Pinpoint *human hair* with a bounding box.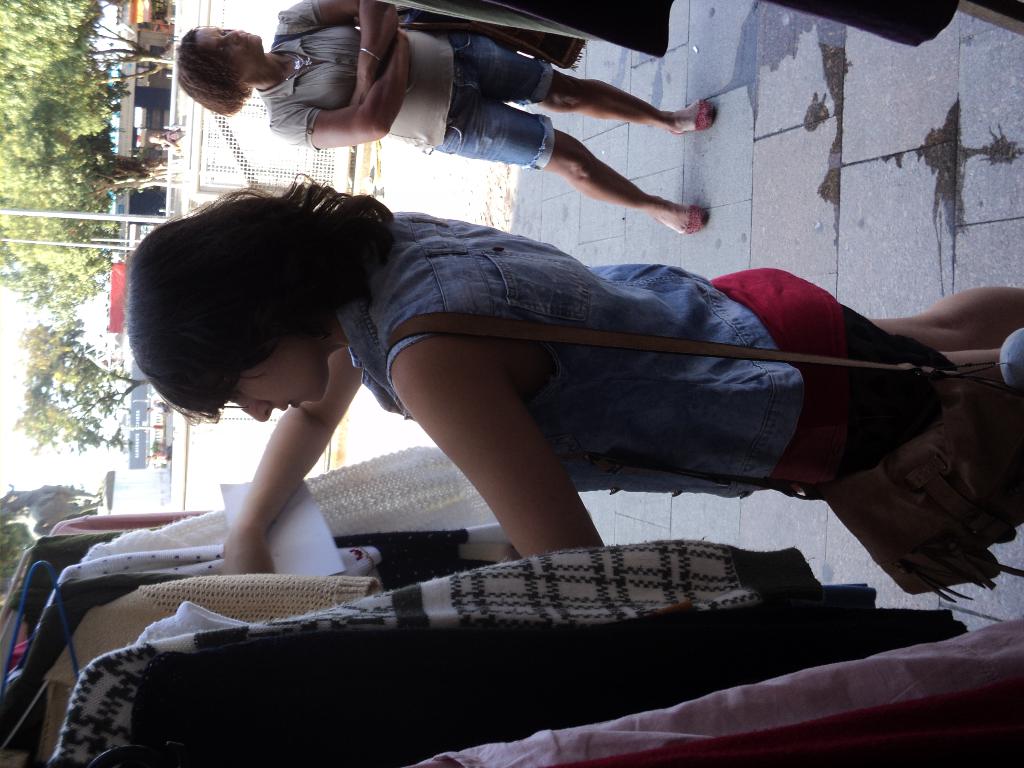
(136,162,370,433).
